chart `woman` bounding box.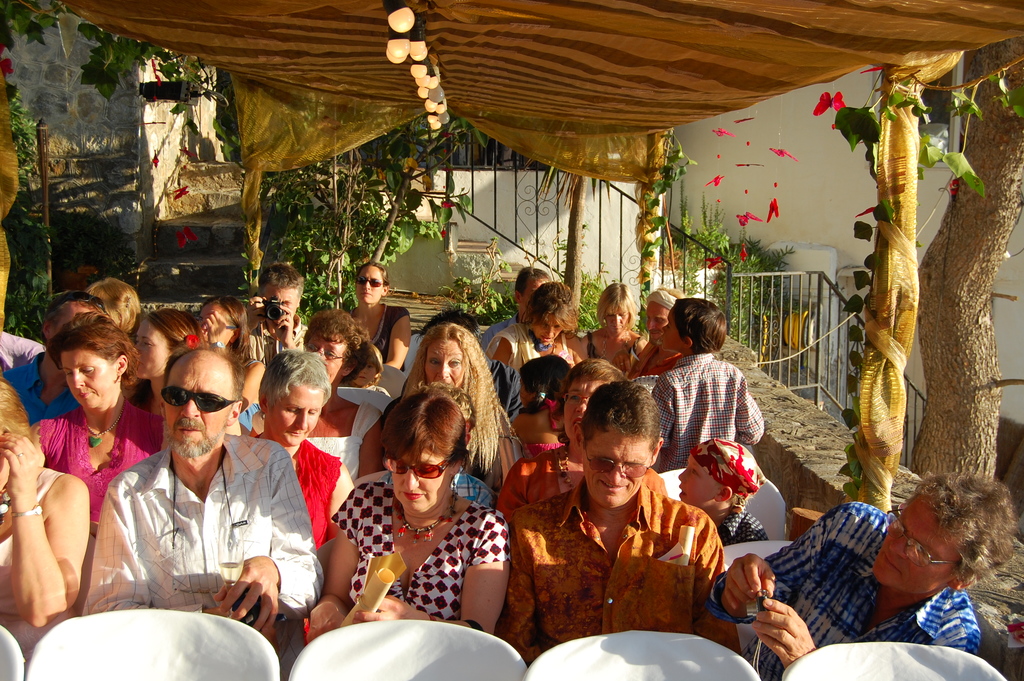
Charted: 0:381:95:660.
